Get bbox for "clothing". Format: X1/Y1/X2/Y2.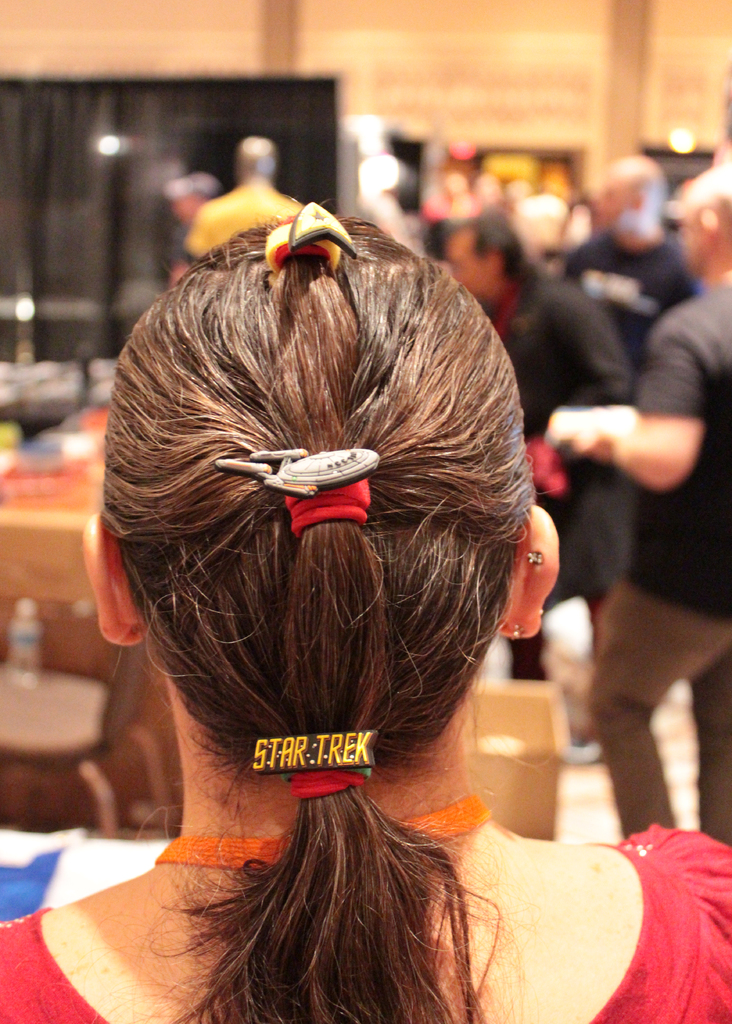
564/221/731/428.
